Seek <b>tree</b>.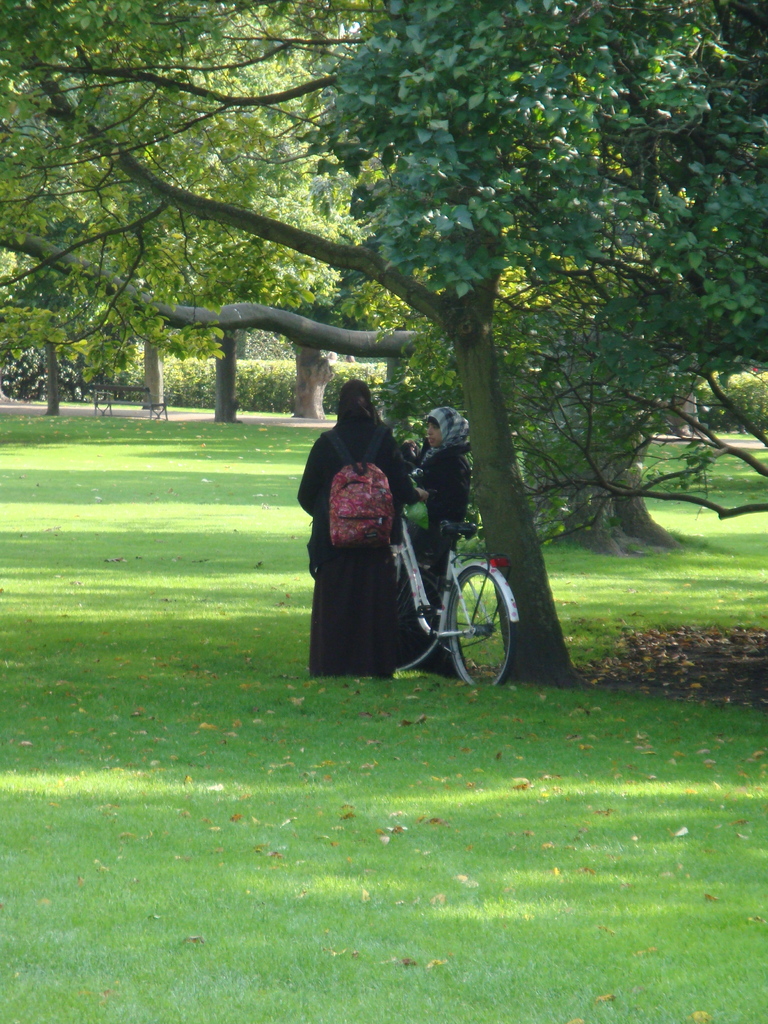
Rect(31, 120, 195, 430).
